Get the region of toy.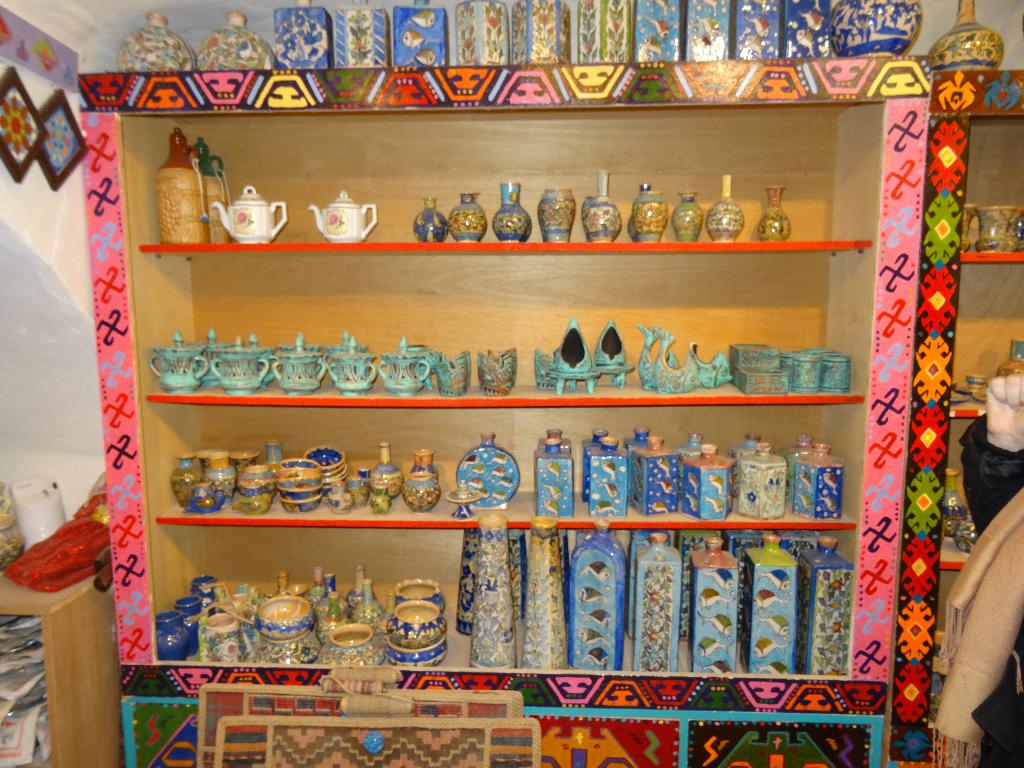
<bbox>258, 595, 312, 634</bbox>.
